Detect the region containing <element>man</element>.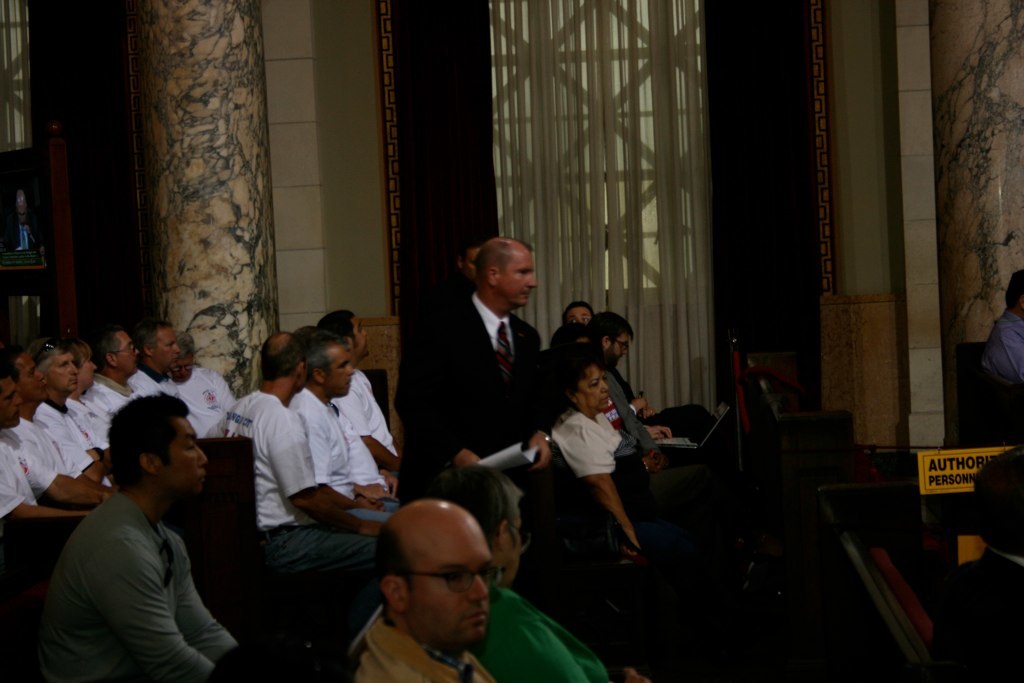
bbox(933, 449, 1023, 682).
